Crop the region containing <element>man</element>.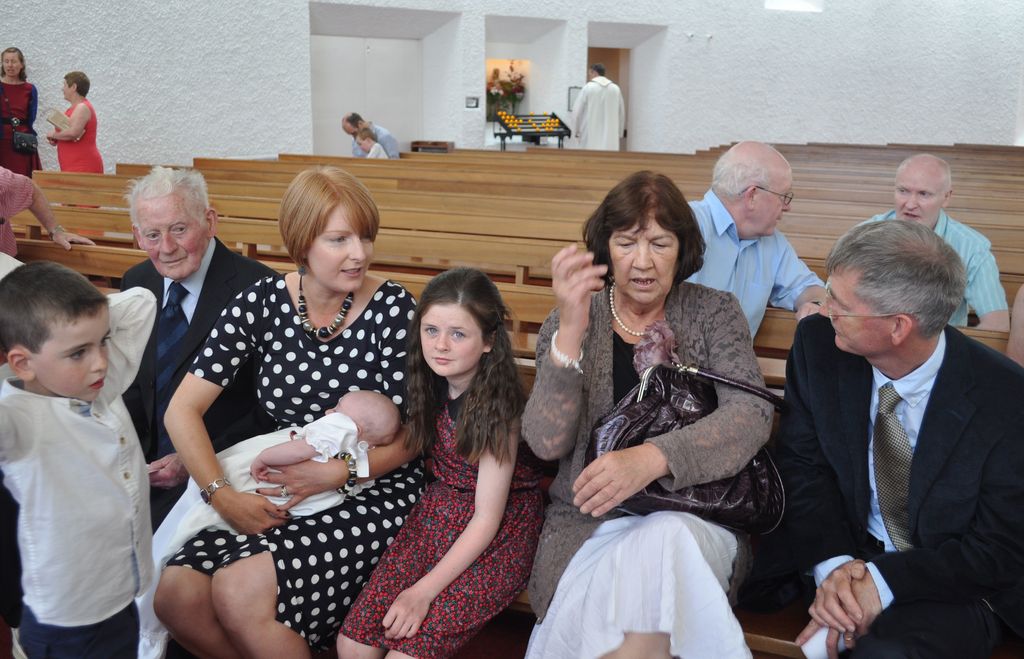
Crop region: detection(0, 164, 97, 260).
